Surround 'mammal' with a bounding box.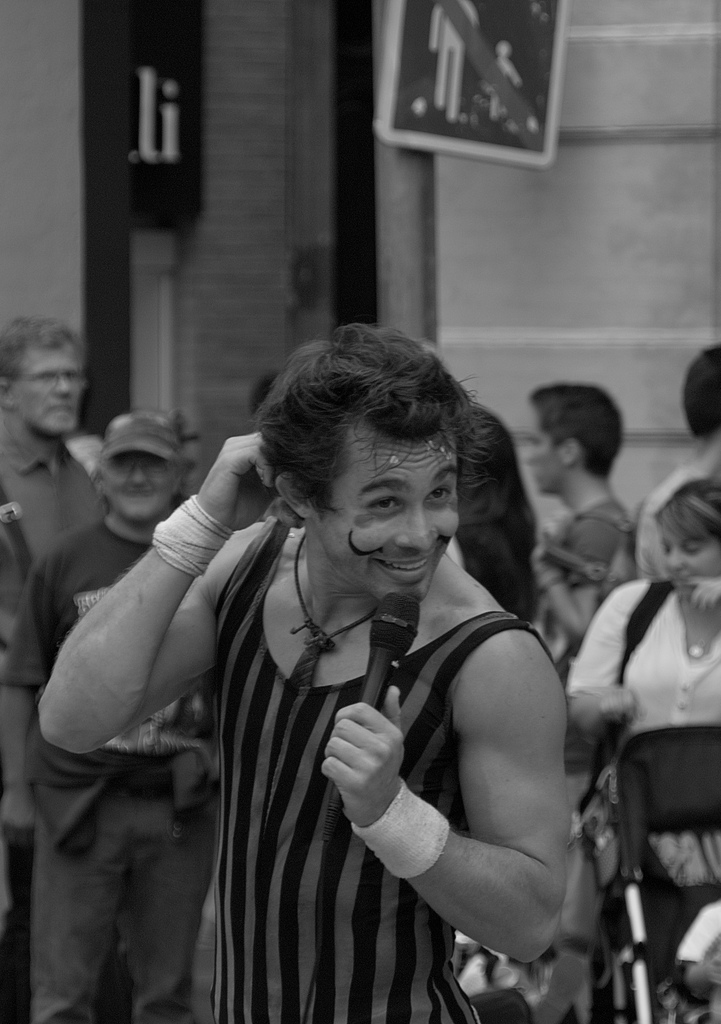
locate(564, 481, 720, 757).
